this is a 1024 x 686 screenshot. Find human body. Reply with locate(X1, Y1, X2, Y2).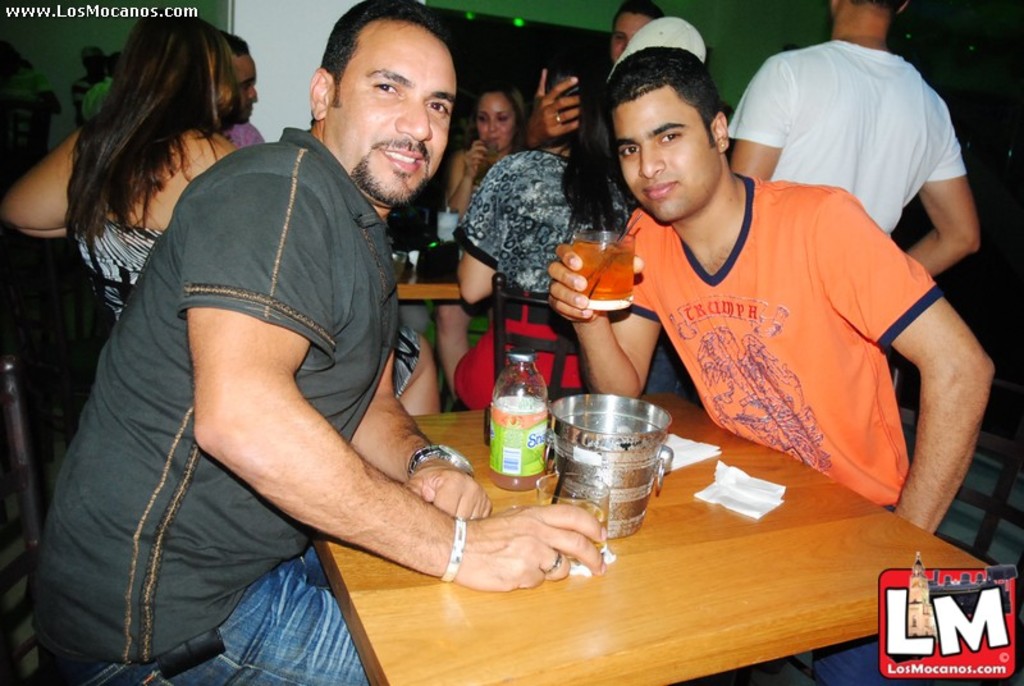
locate(76, 17, 567, 672).
